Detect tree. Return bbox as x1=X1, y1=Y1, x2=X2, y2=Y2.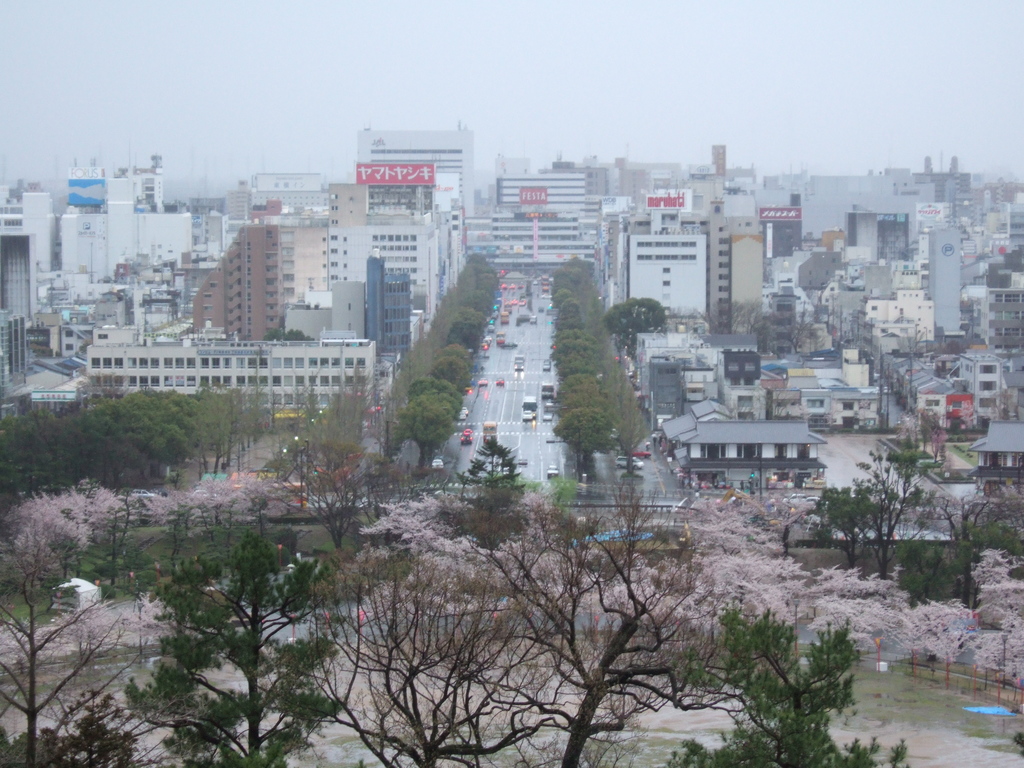
x1=454, y1=253, x2=505, y2=280.
